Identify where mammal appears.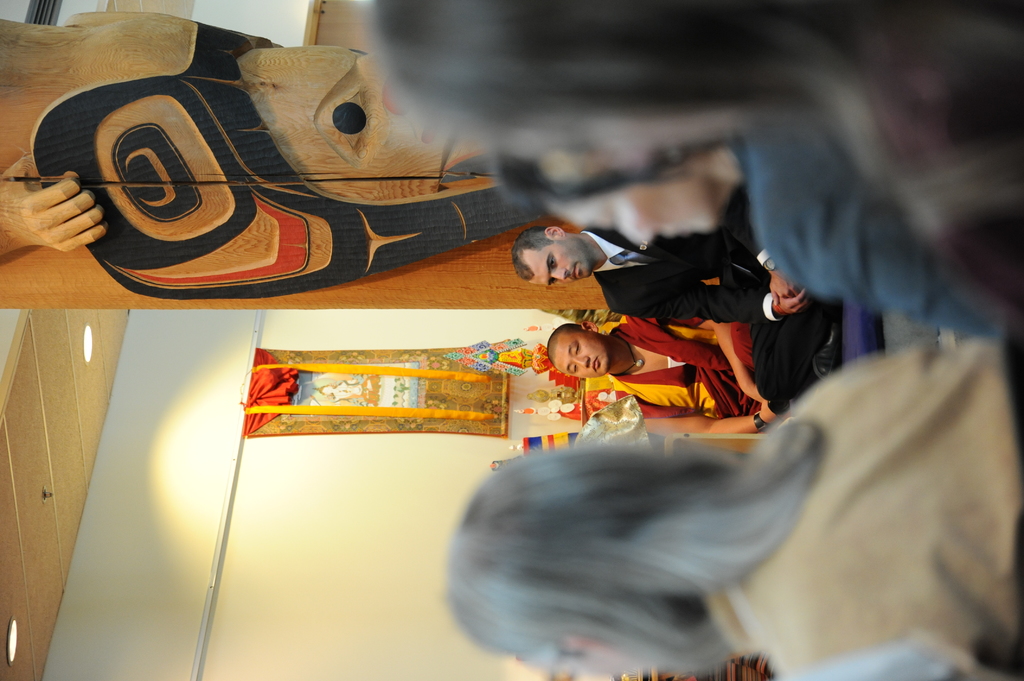
Appears at BBox(435, 339, 1023, 680).
